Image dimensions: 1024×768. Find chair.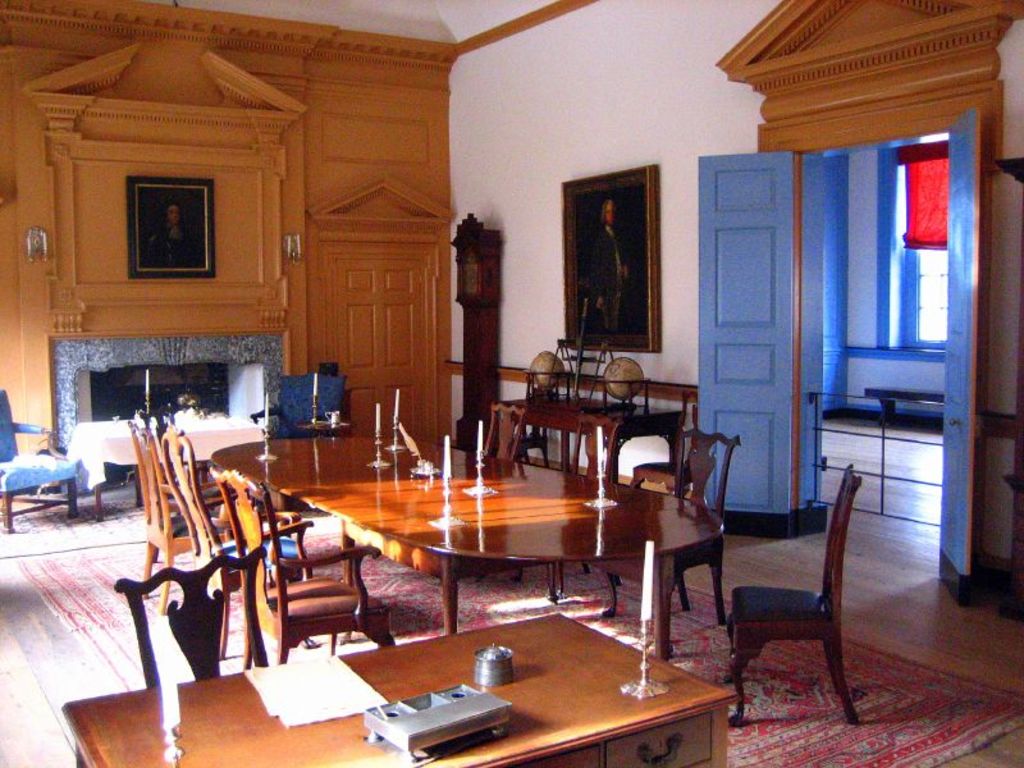
detection(157, 425, 311, 649).
